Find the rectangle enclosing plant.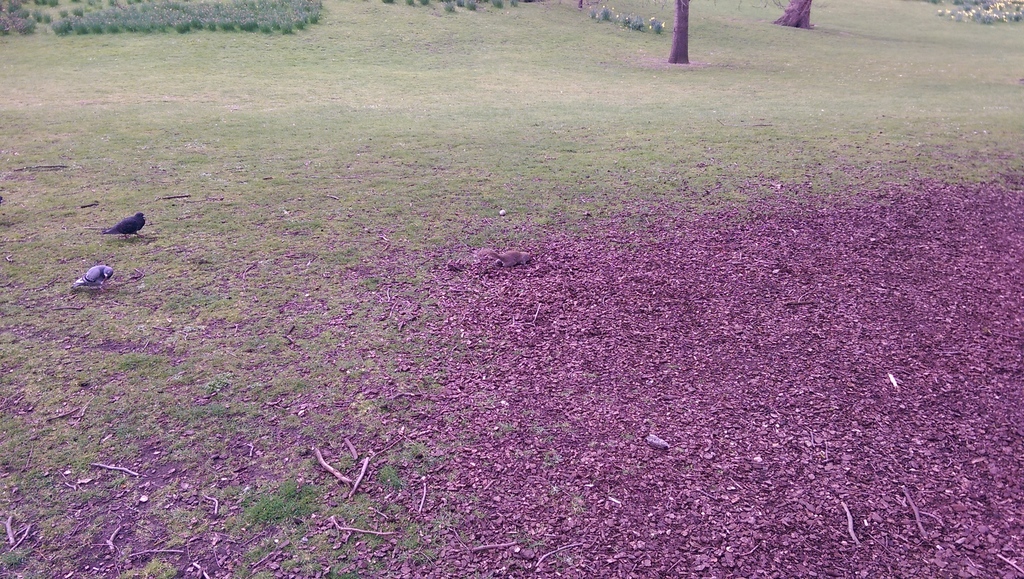
bbox=[623, 11, 630, 25].
